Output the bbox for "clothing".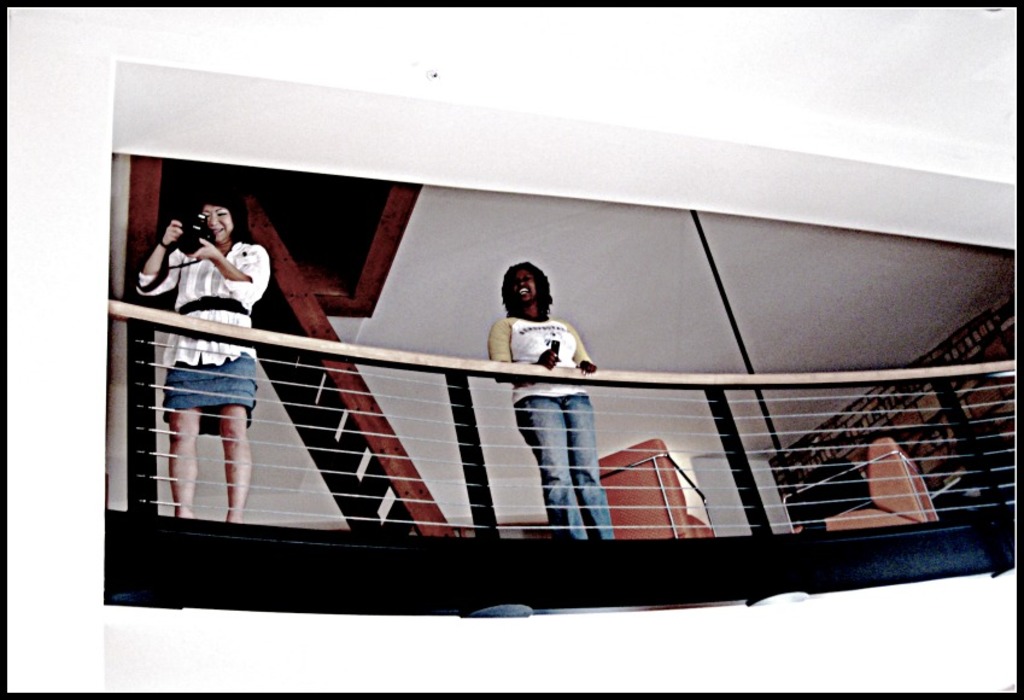
rect(134, 239, 271, 430).
